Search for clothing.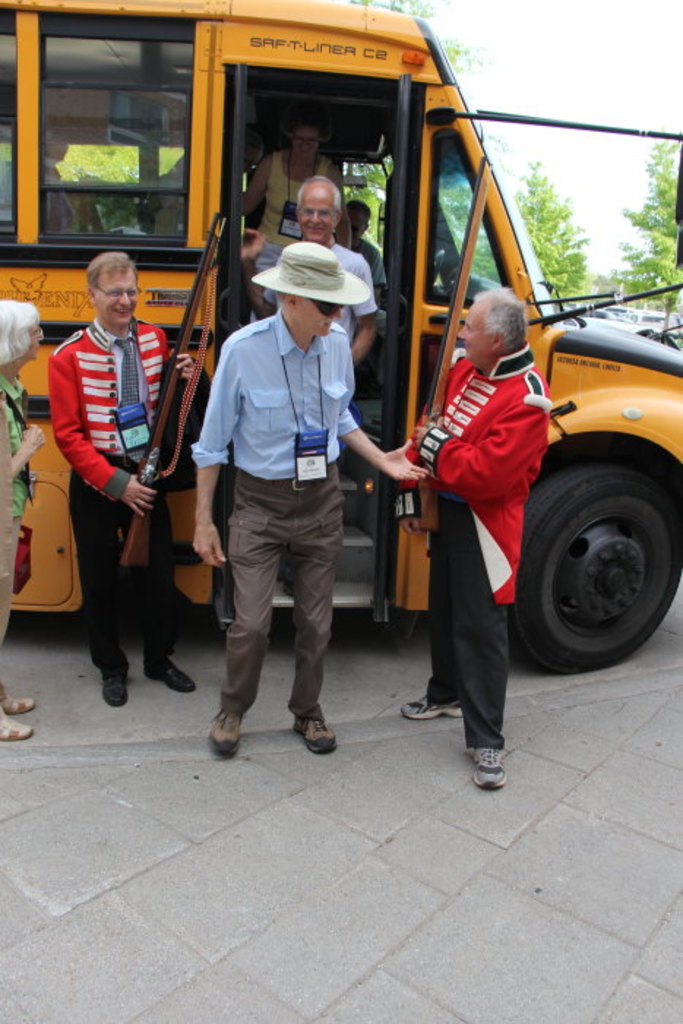
Found at Rect(404, 342, 556, 764).
